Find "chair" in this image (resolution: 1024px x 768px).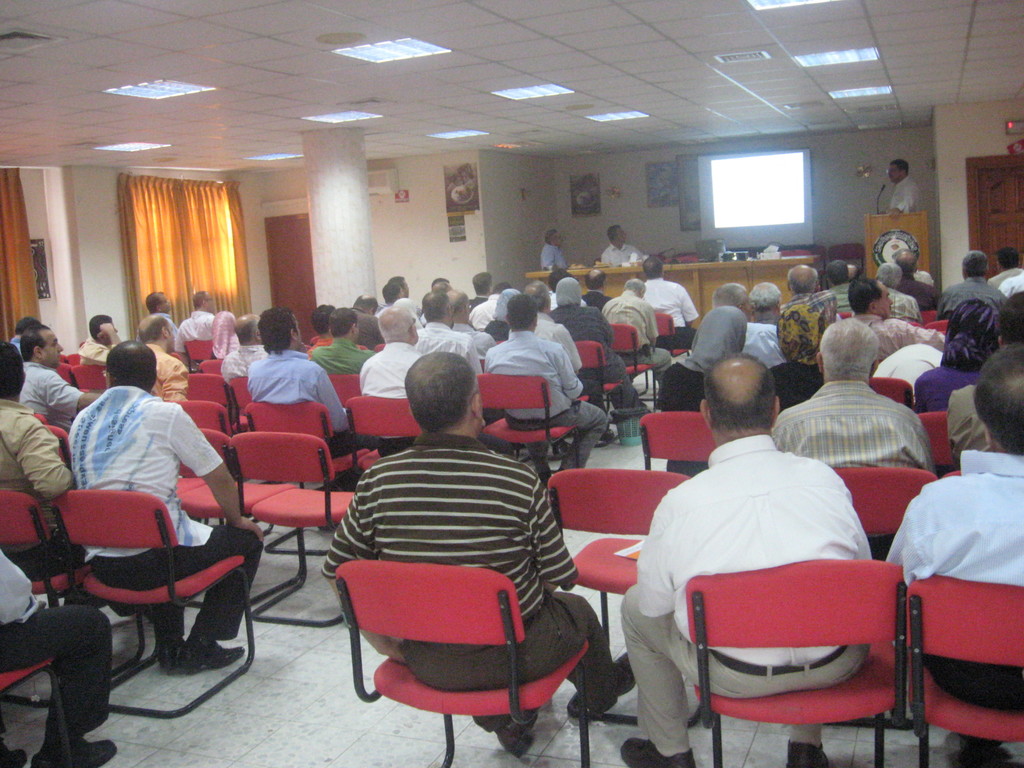
Rect(230, 373, 247, 406).
